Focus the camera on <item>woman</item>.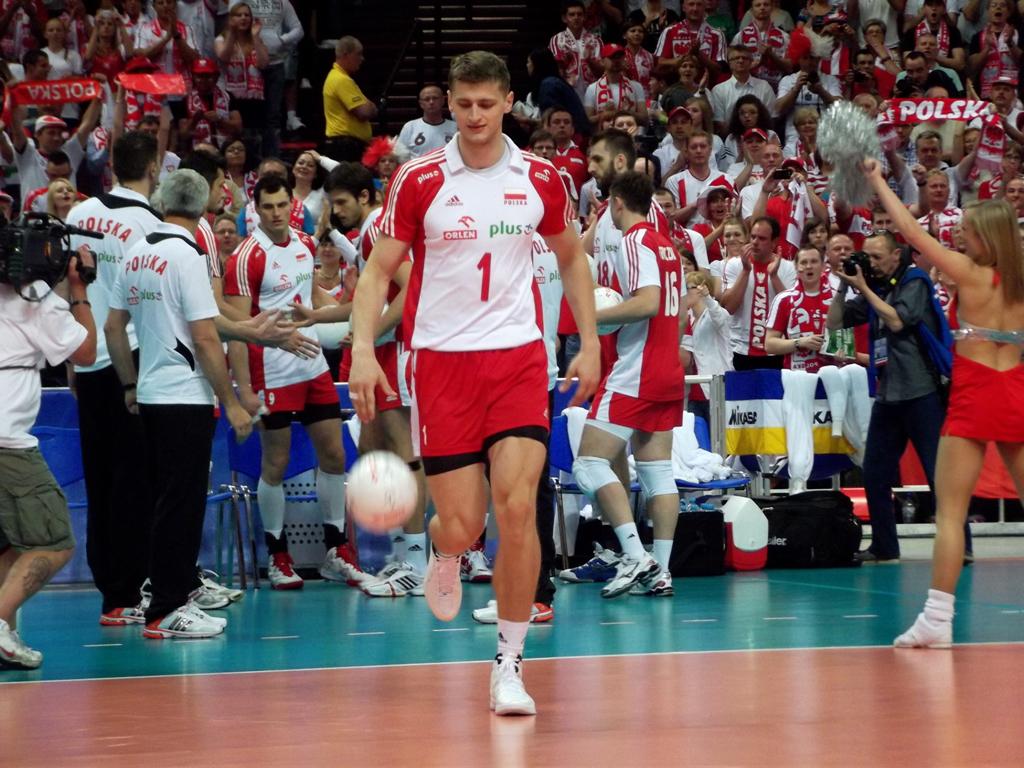
Focus region: x1=630, y1=0, x2=680, y2=51.
